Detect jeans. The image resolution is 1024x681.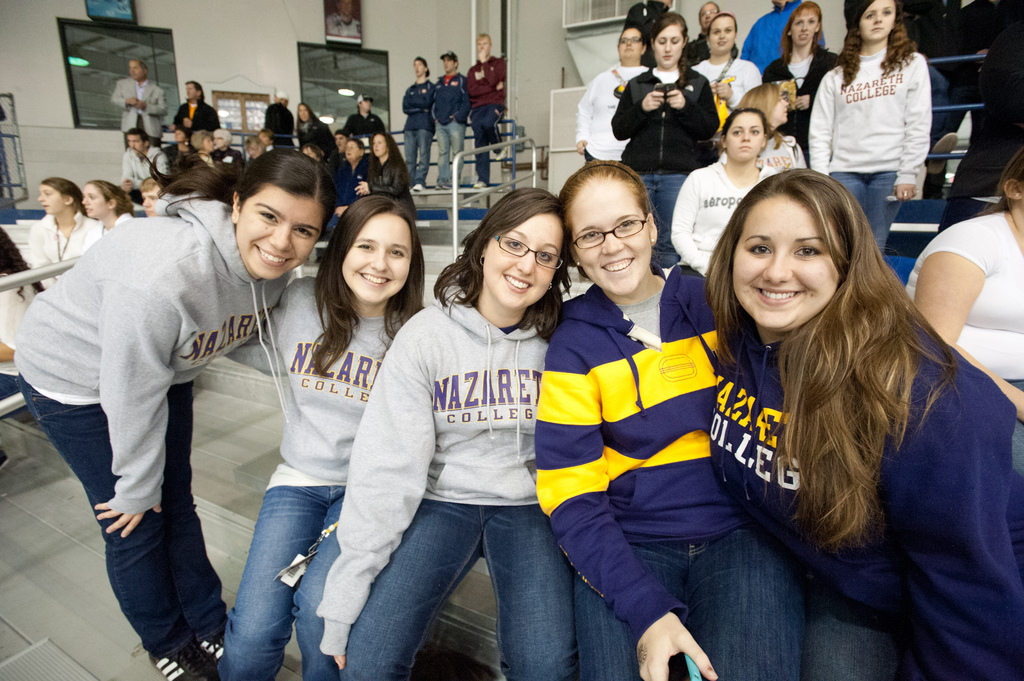
bbox=[20, 374, 227, 639].
